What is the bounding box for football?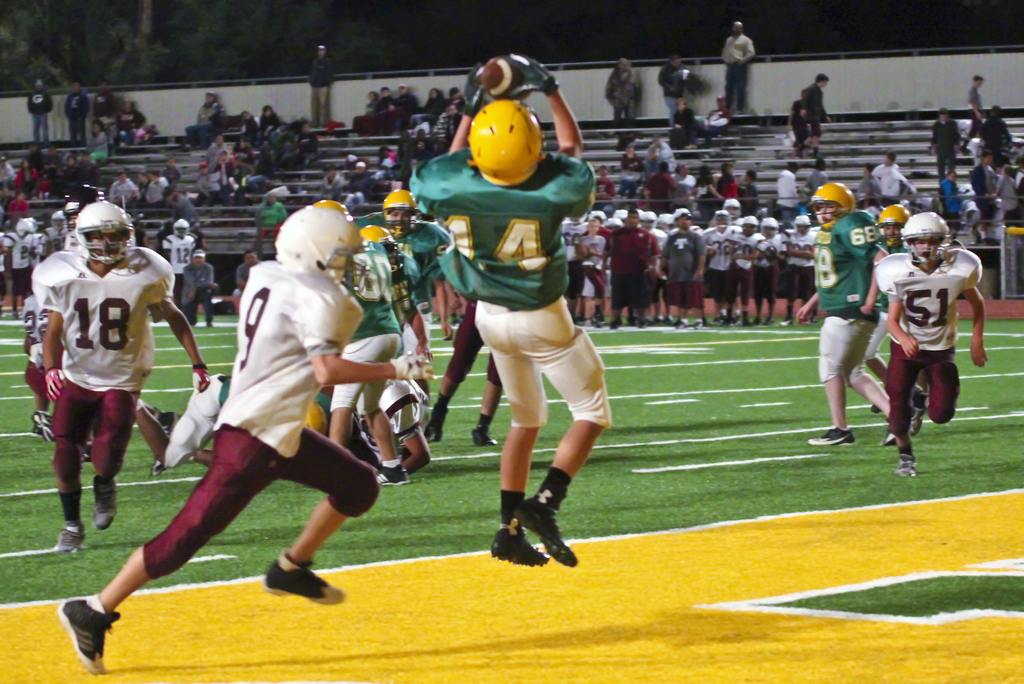
478, 56, 531, 104.
